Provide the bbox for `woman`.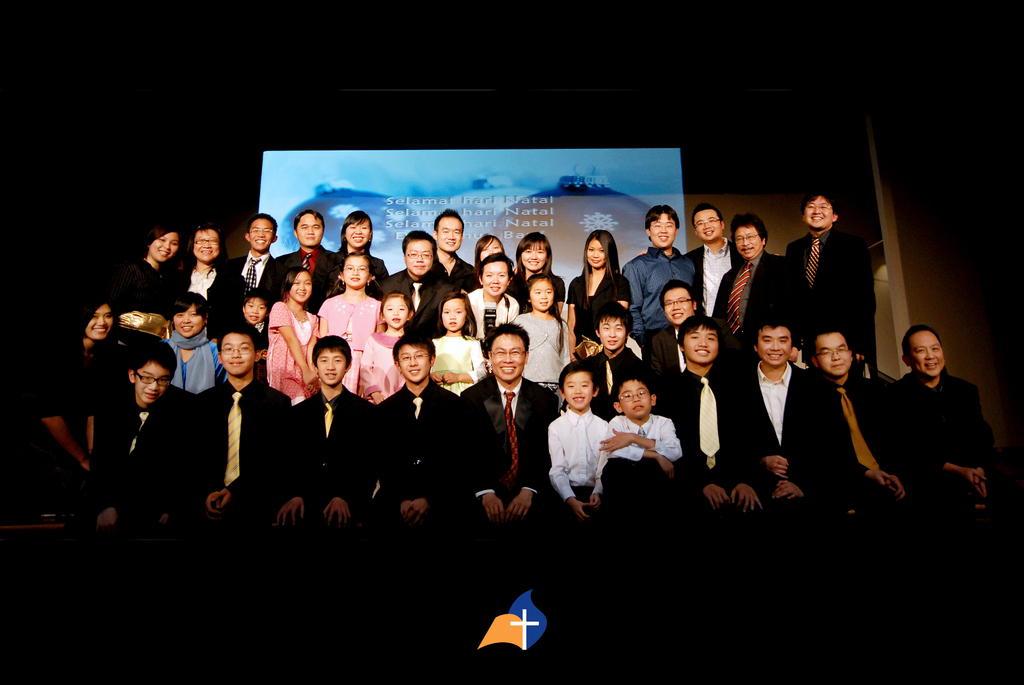
bbox=(511, 224, 555, 306).
